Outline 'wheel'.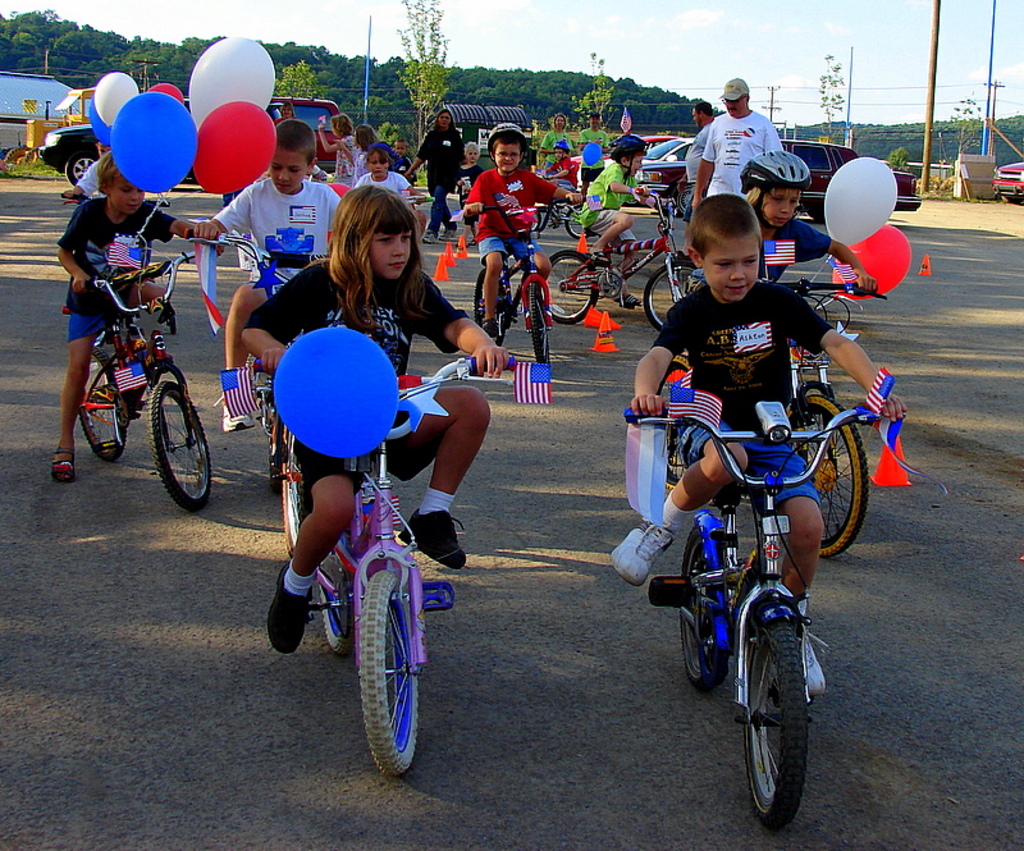
Outline: <bbox>357, 568, 417, 773</bbox>.
